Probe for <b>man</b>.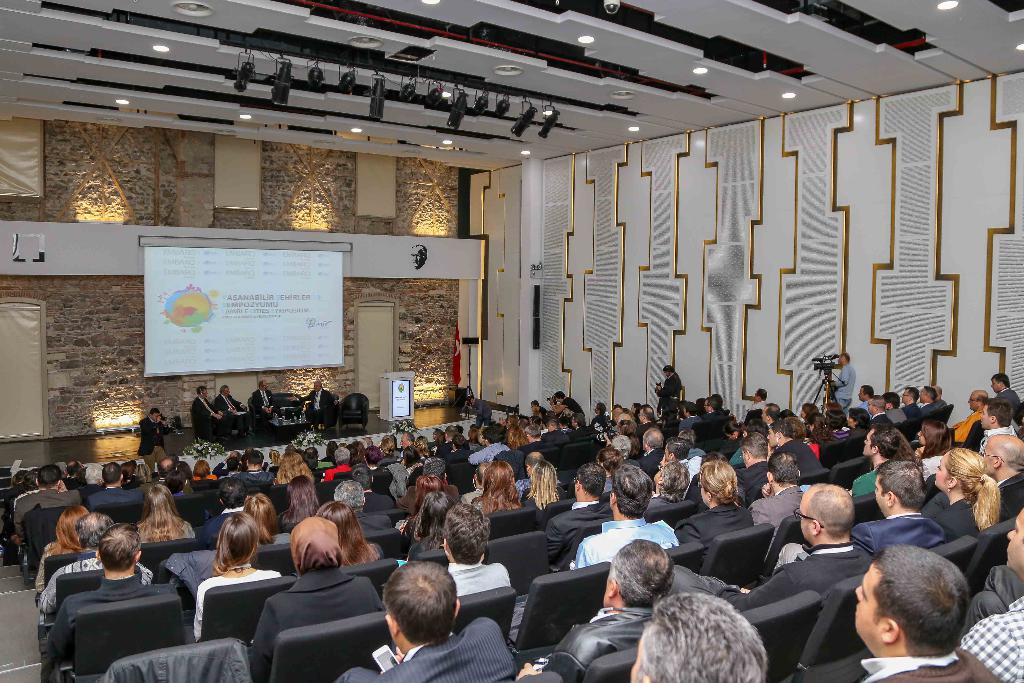
Probe result: 49 520 182 666.
